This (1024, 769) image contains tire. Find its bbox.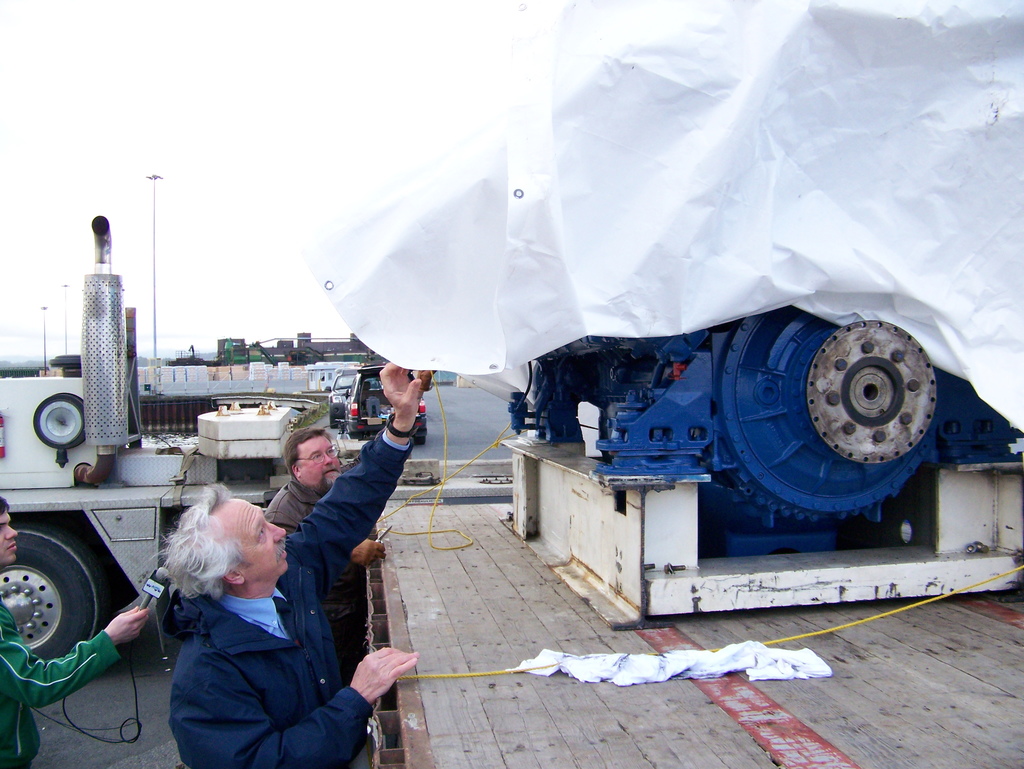
<region>3, 539, 103, 697</region>.
